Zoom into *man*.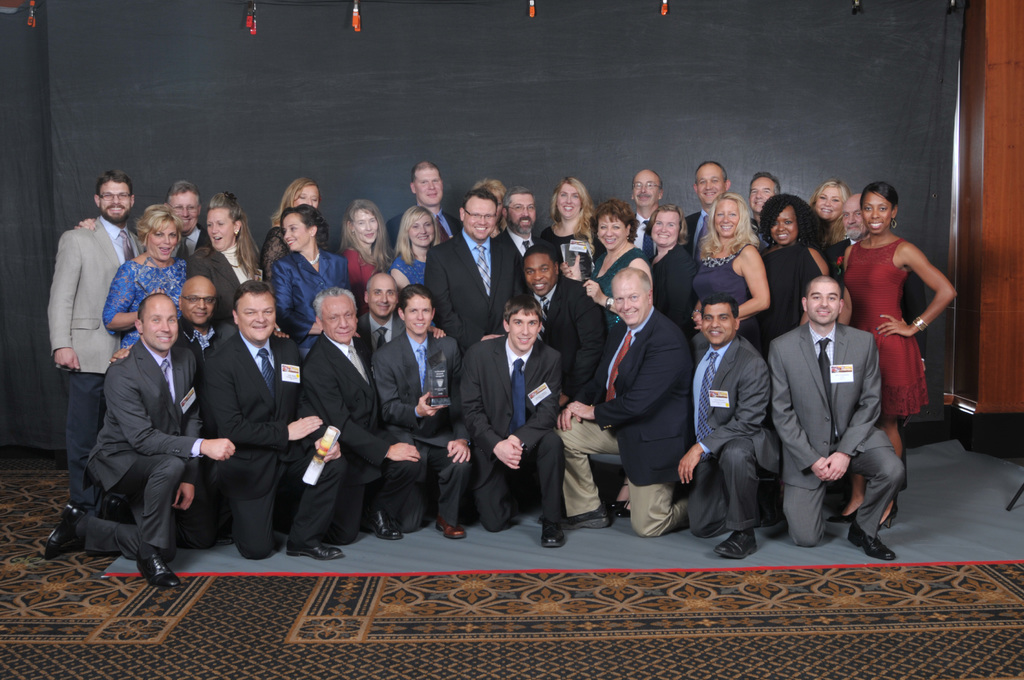
Zoom target: {"x1": 200, "y1": 284, "x2": 345, "y2": 562}.
